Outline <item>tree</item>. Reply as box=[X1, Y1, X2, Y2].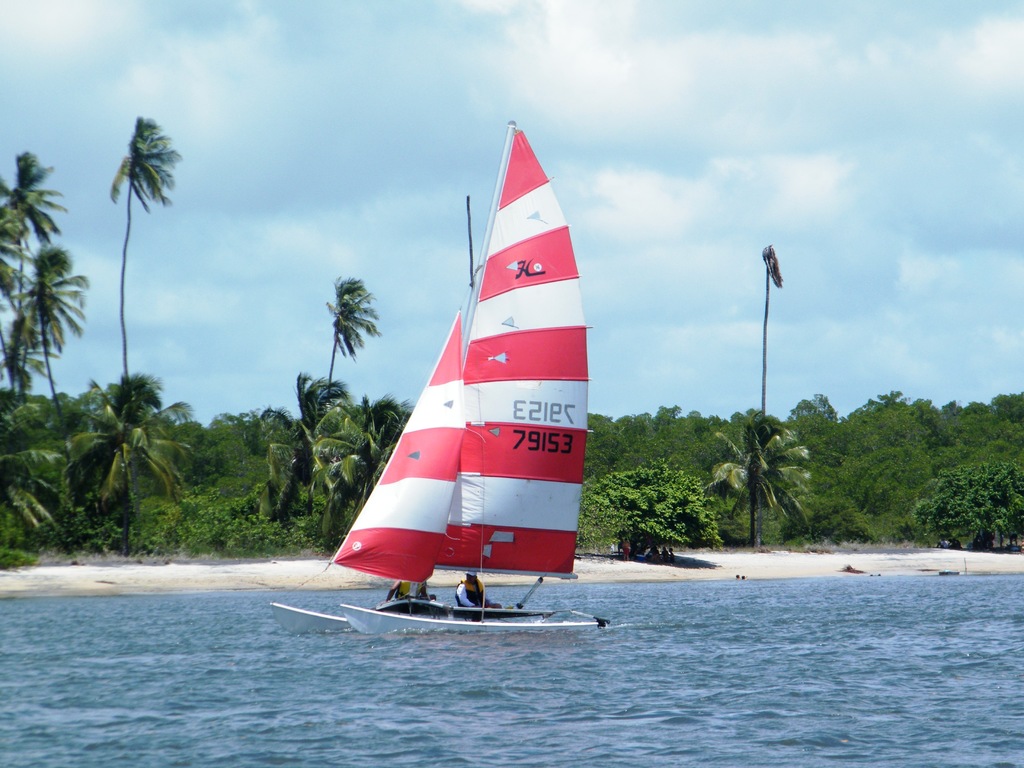
box=[0, 241, 88, 437].
